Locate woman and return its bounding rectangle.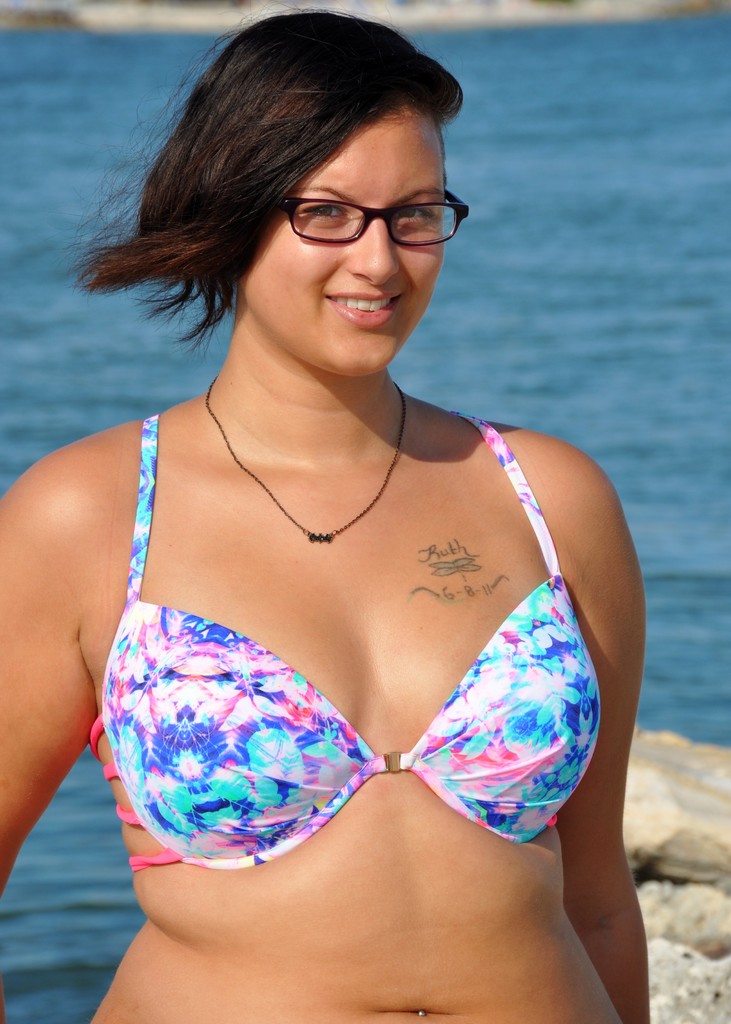
(3, 31, 692, 970).
